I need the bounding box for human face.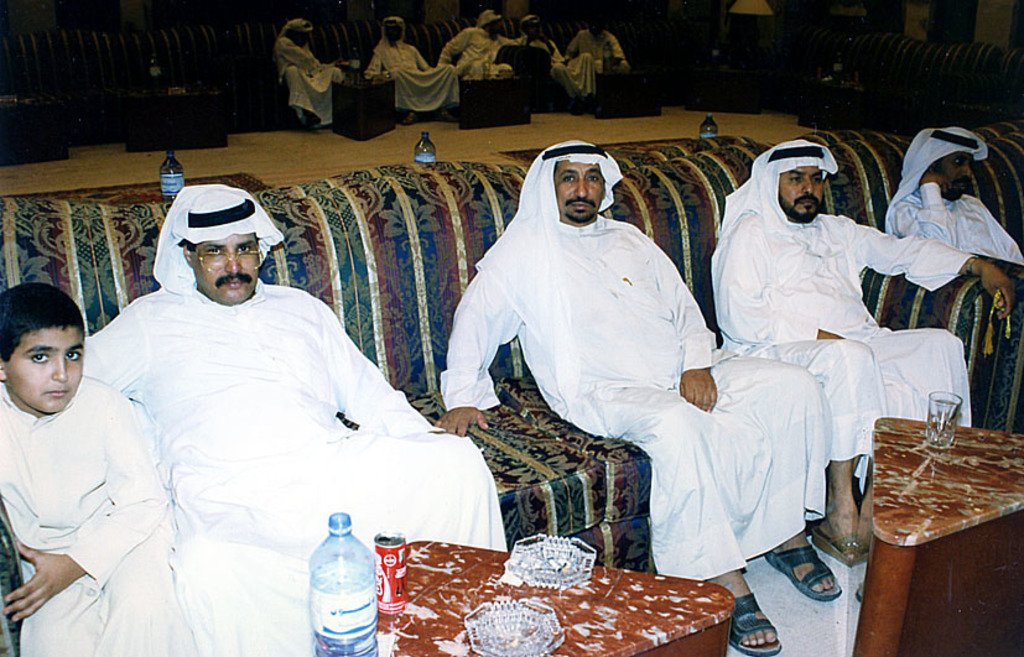
Here it is: x1=196 y1=235 x2=259 y2=302.
